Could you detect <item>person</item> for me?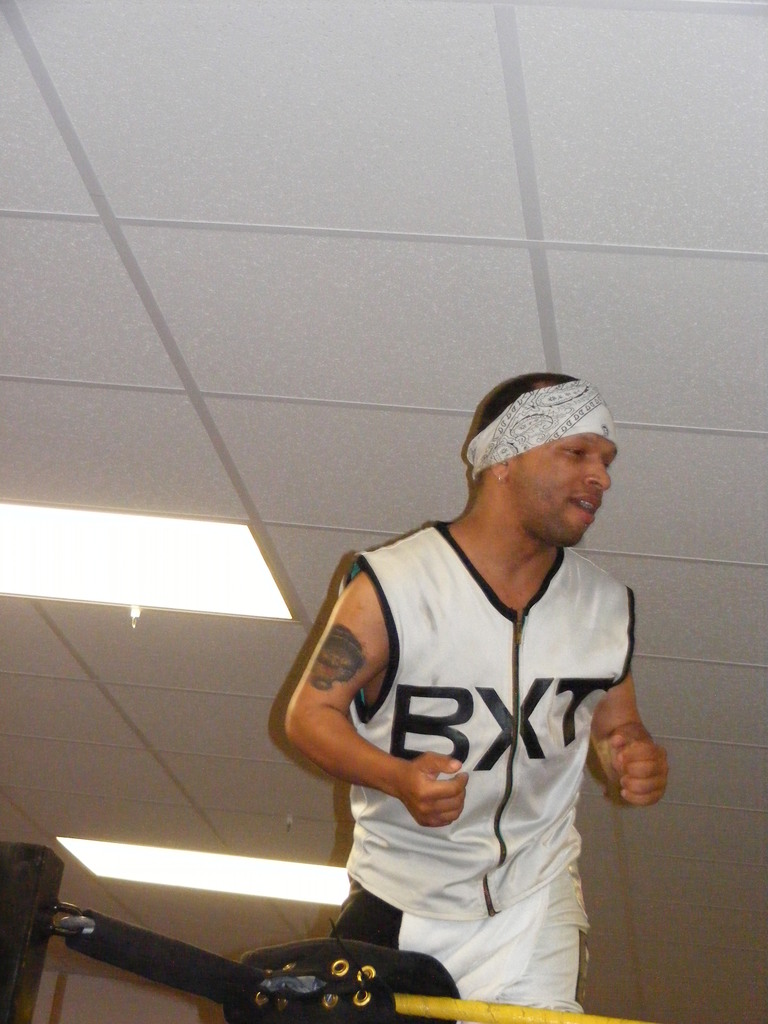
Detection result: 278,372,672,1023.
